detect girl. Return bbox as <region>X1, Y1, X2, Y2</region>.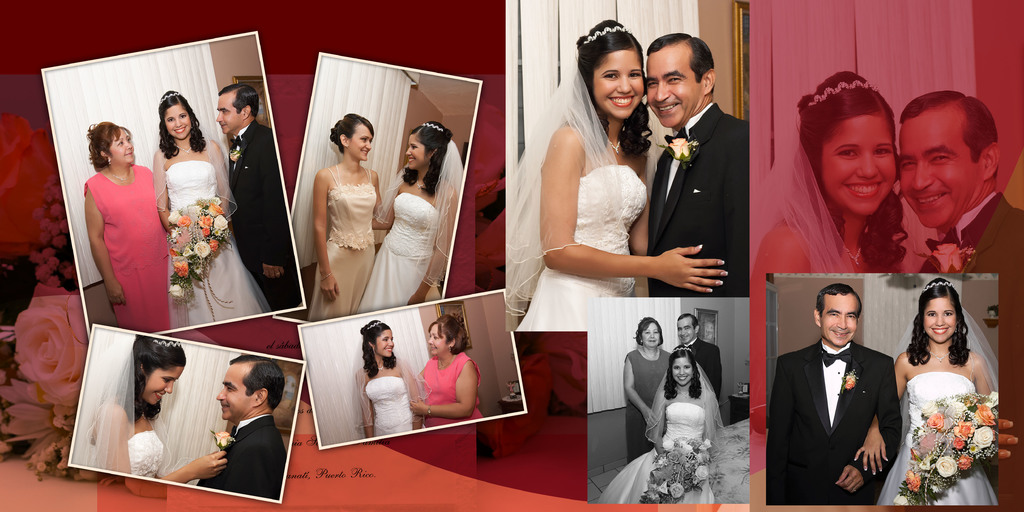
<region>355, 323, 433, 437</region>.
